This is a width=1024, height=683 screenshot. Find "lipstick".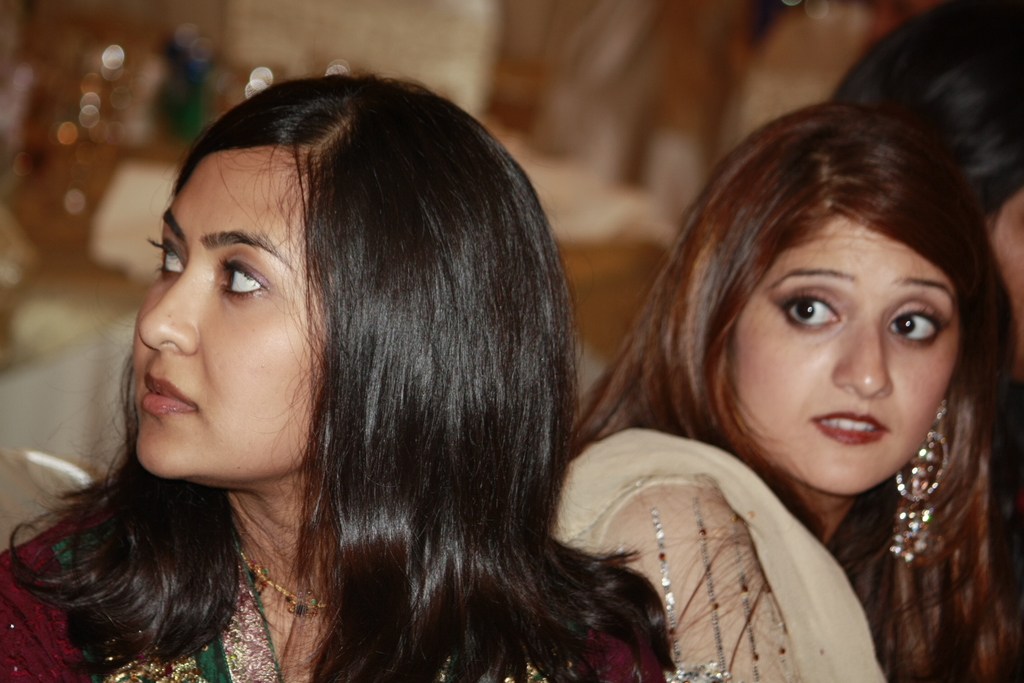
Bounding box: <bbox>813, 410, 890, 441</bbox>.
